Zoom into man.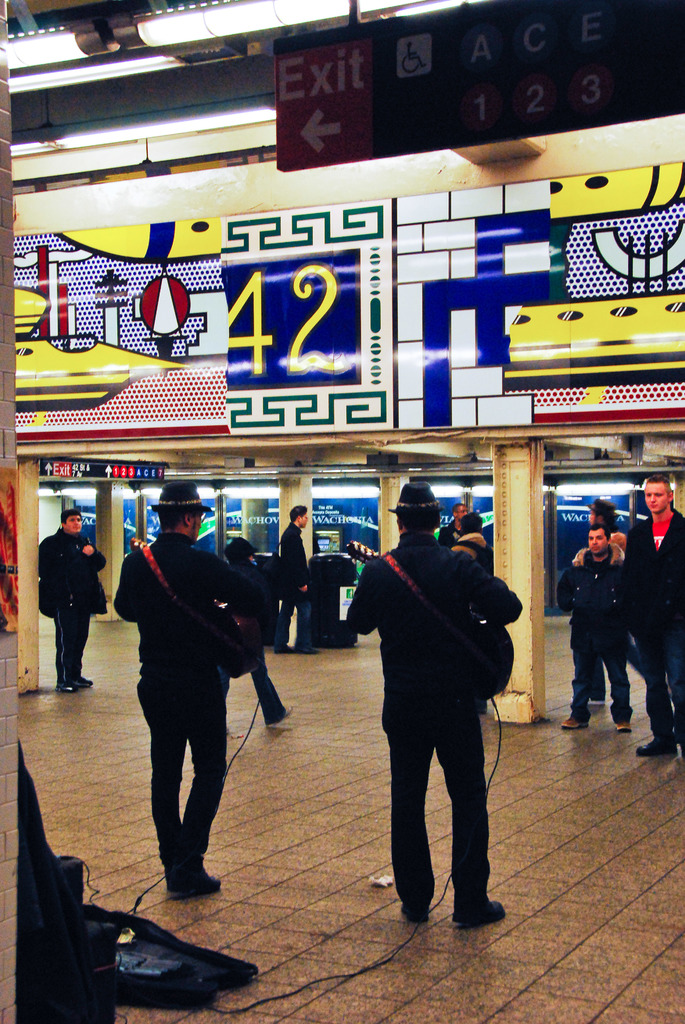
Zoom target: 635, 479, 684, 757.
